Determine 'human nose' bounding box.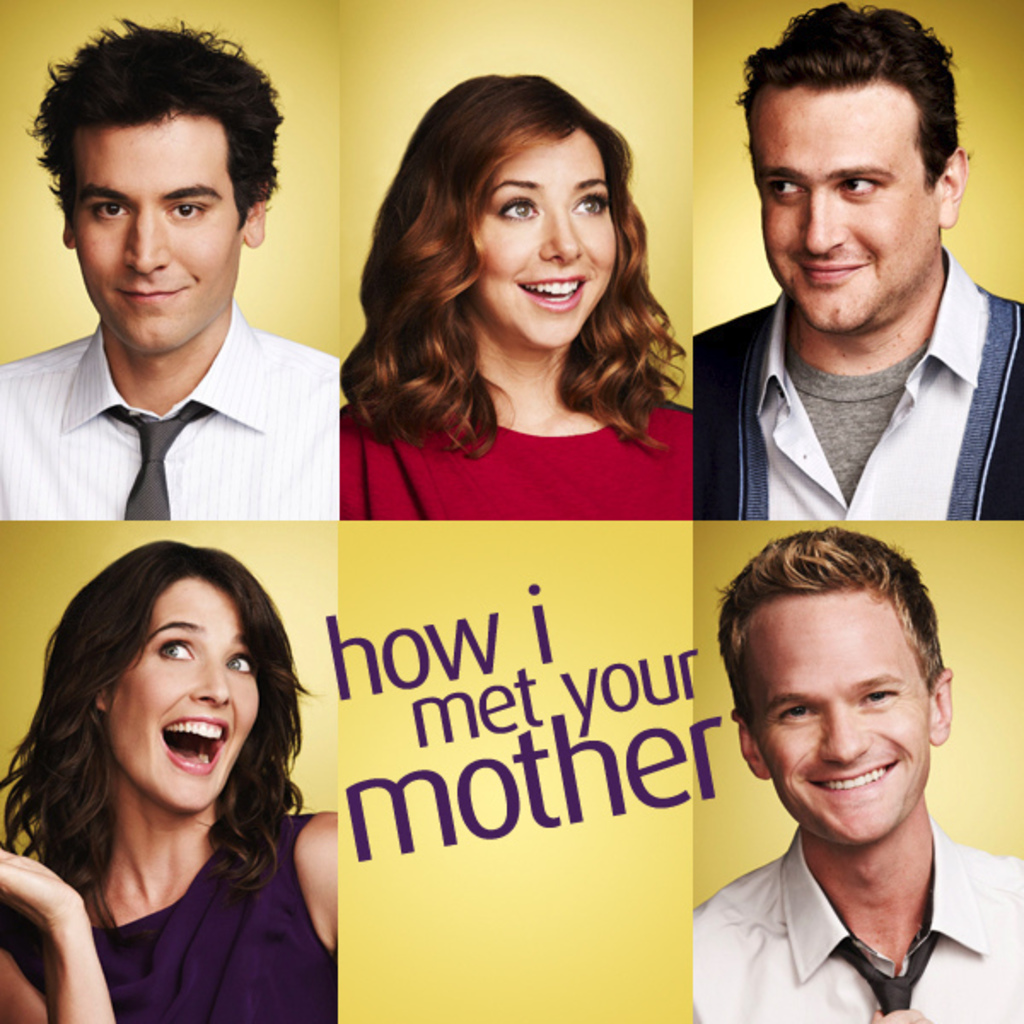
Determined: (191, 659, 230, 707).
